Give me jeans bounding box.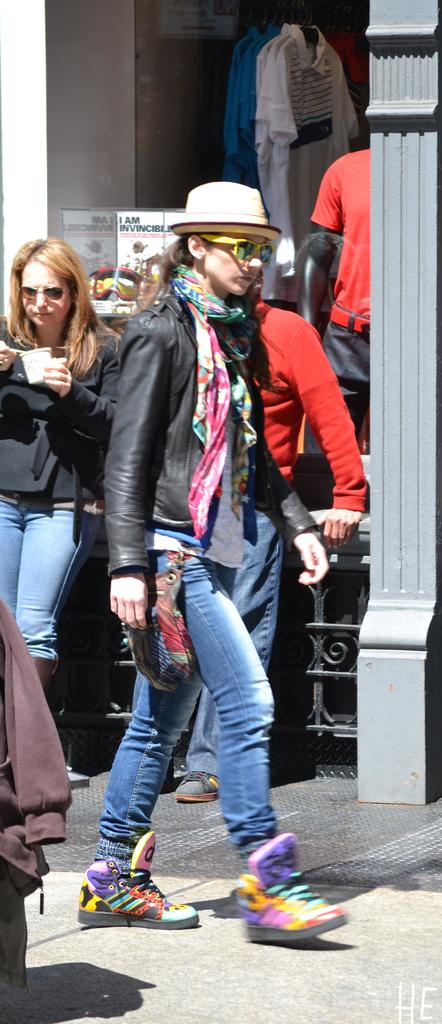
x1=0, y1=494, x2=98, y2=659.
